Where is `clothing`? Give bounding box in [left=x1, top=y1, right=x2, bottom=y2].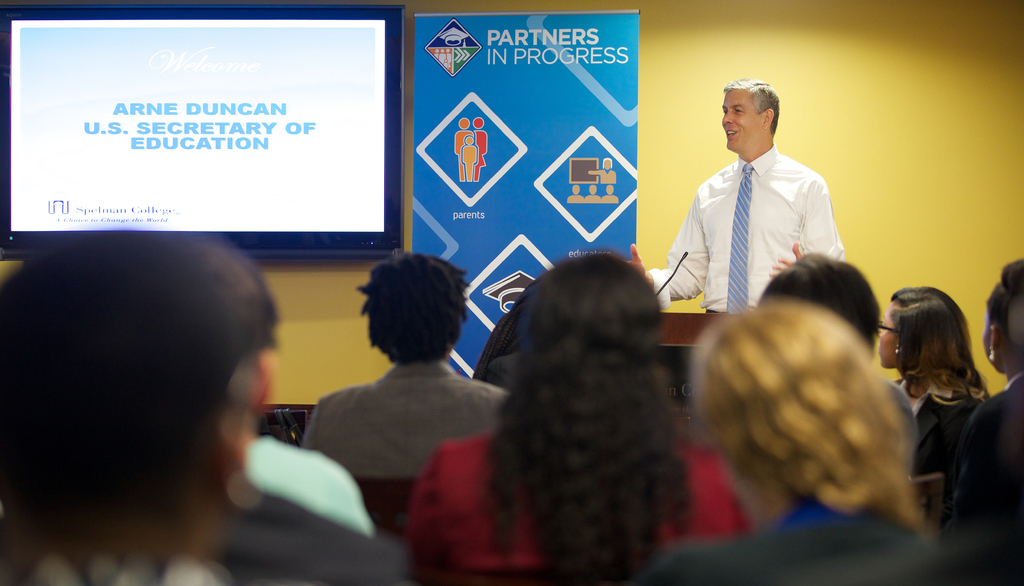
[left=298, top=359, right=513, bottom=478].
